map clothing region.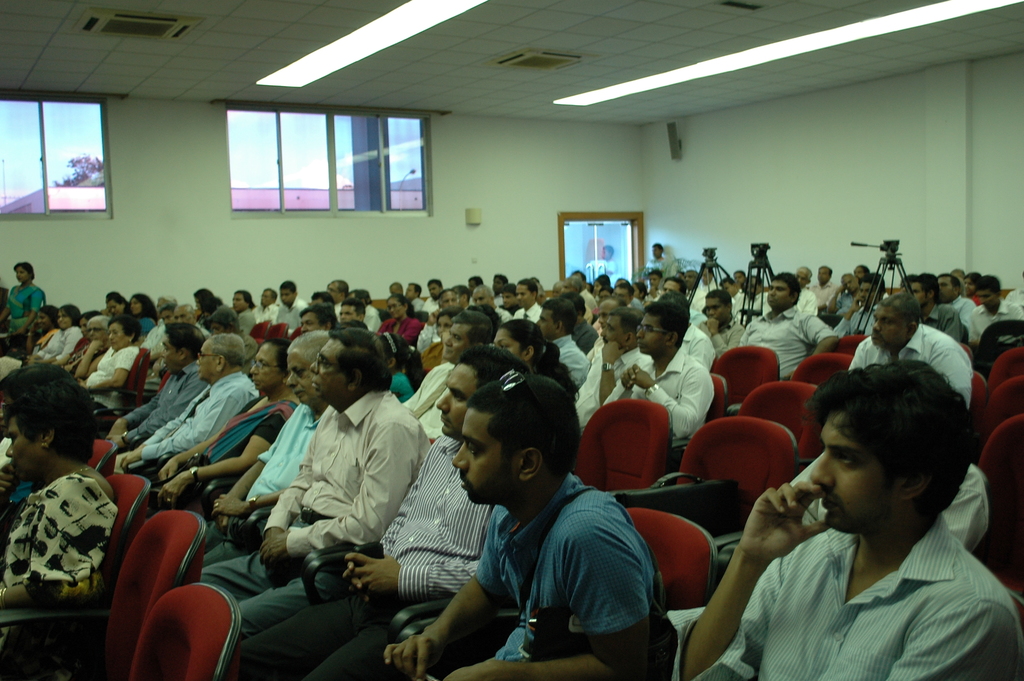
Mapped to [x1=0, y1=472, x2=126, y2=609].
